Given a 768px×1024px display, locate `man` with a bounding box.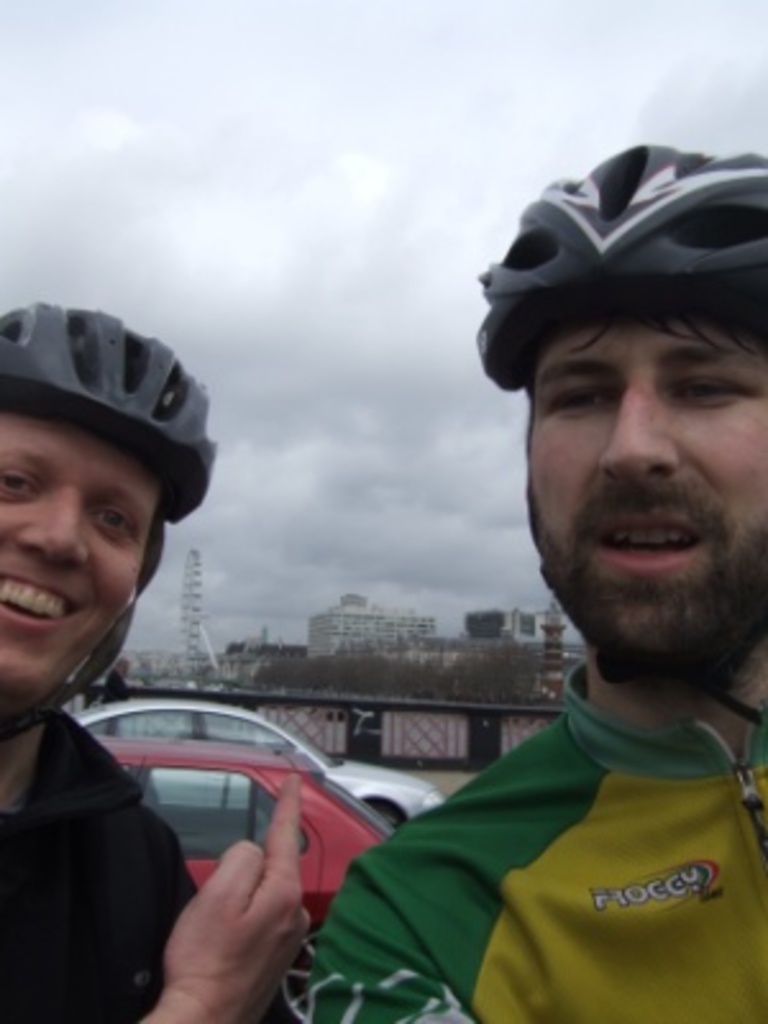
Located: pyautogui.locateOnScreen(266, 233, 763, 1016).
